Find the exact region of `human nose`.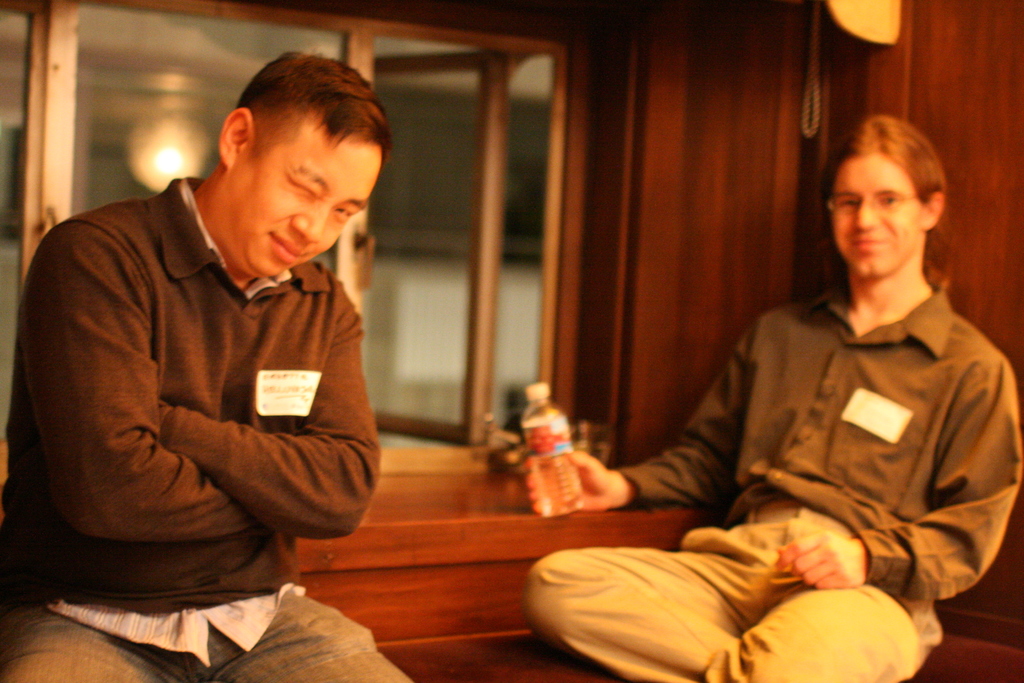
Exact region: region(854, 204, 879, 233).
